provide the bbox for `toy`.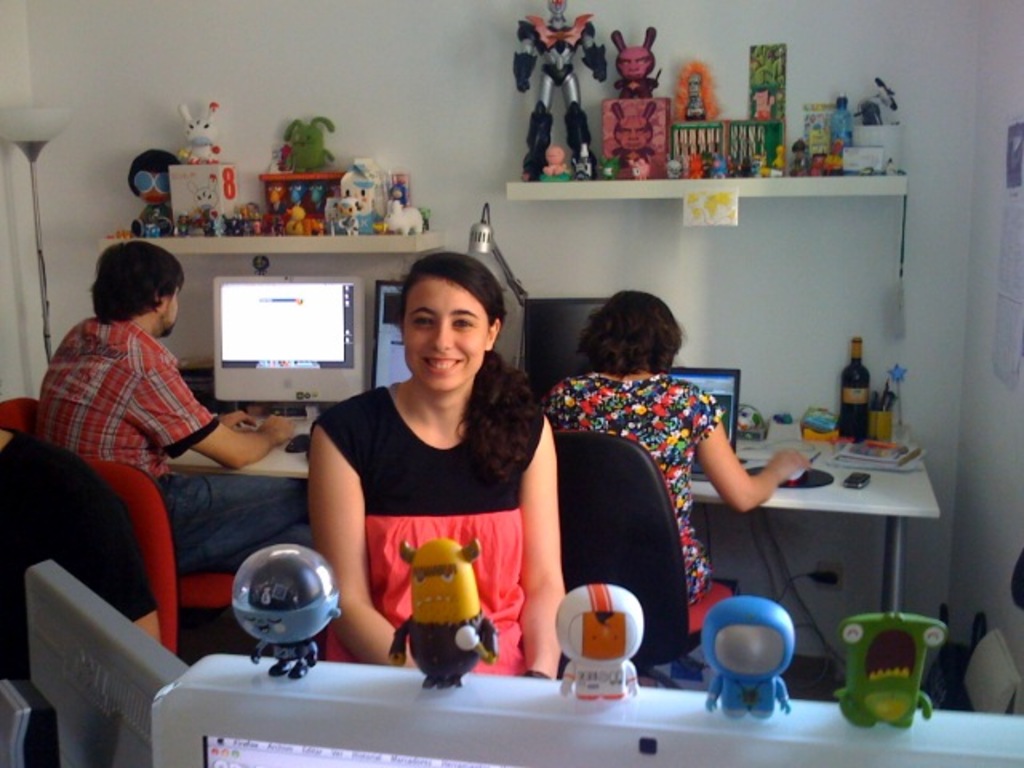
595,26,662,184.
